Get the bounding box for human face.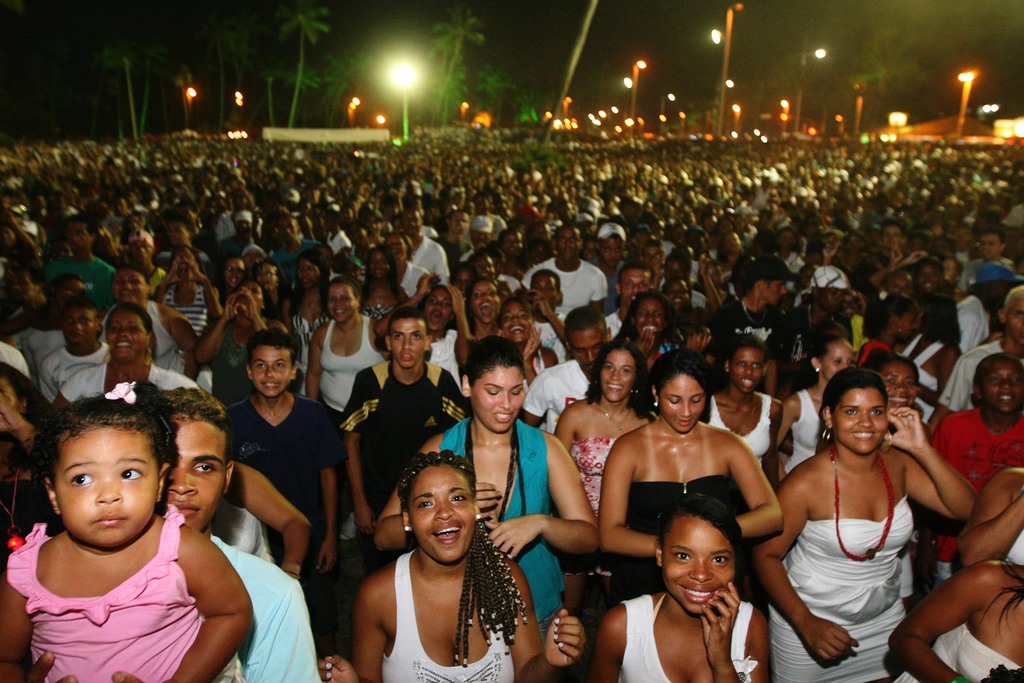
(x1=168, y1=224, x2=189, y2=243).
